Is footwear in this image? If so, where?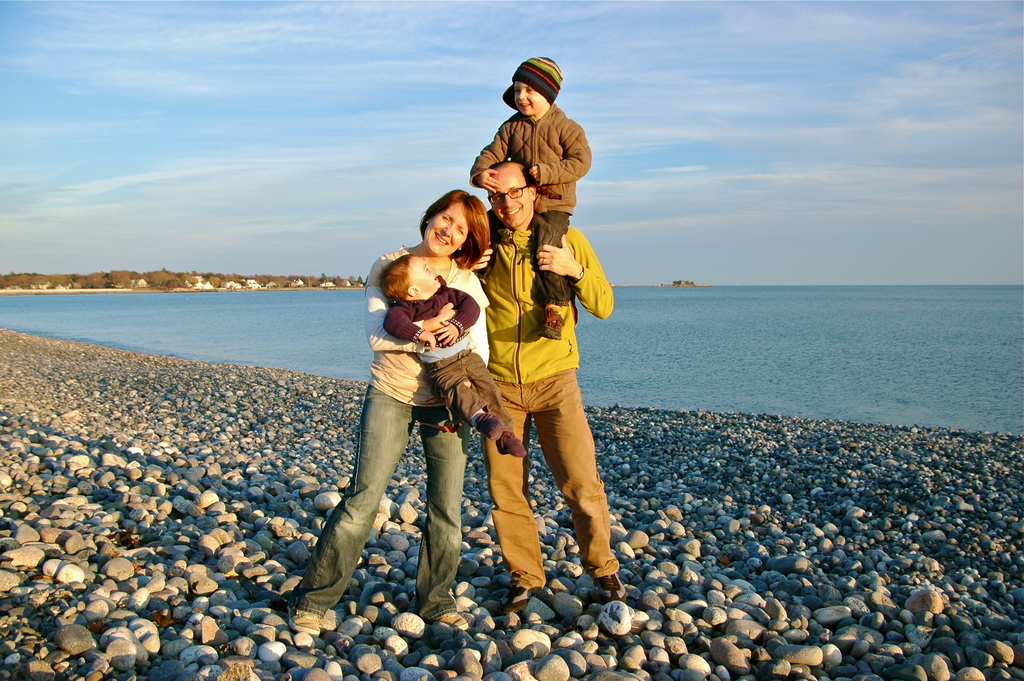
Yes, at BBox(429, 611, 461, 629).
